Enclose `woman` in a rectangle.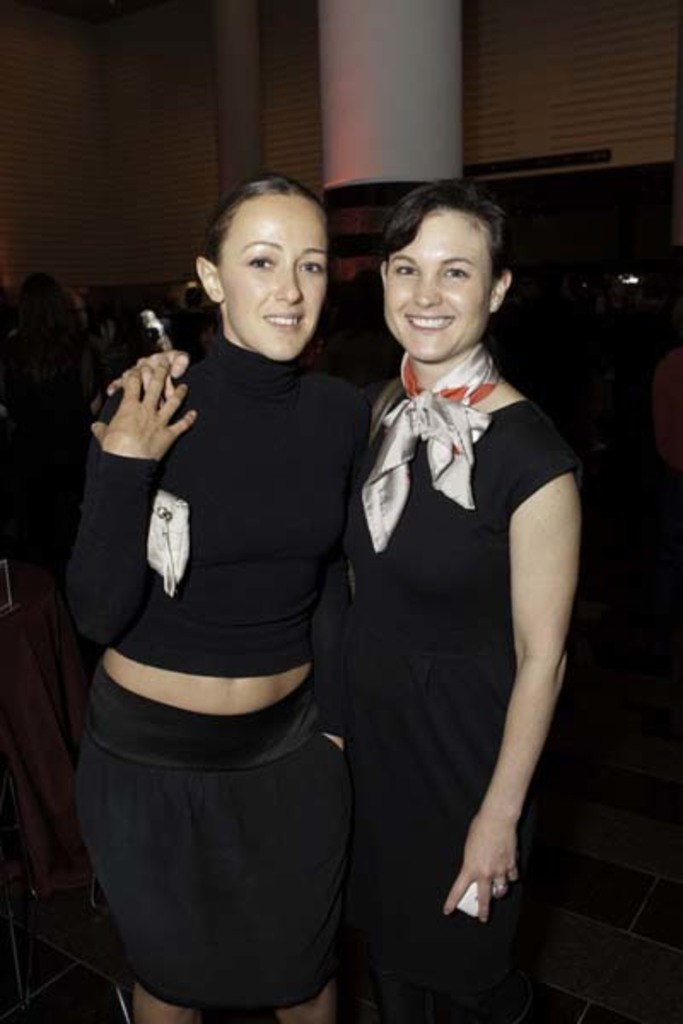
48,169,386,1022.
